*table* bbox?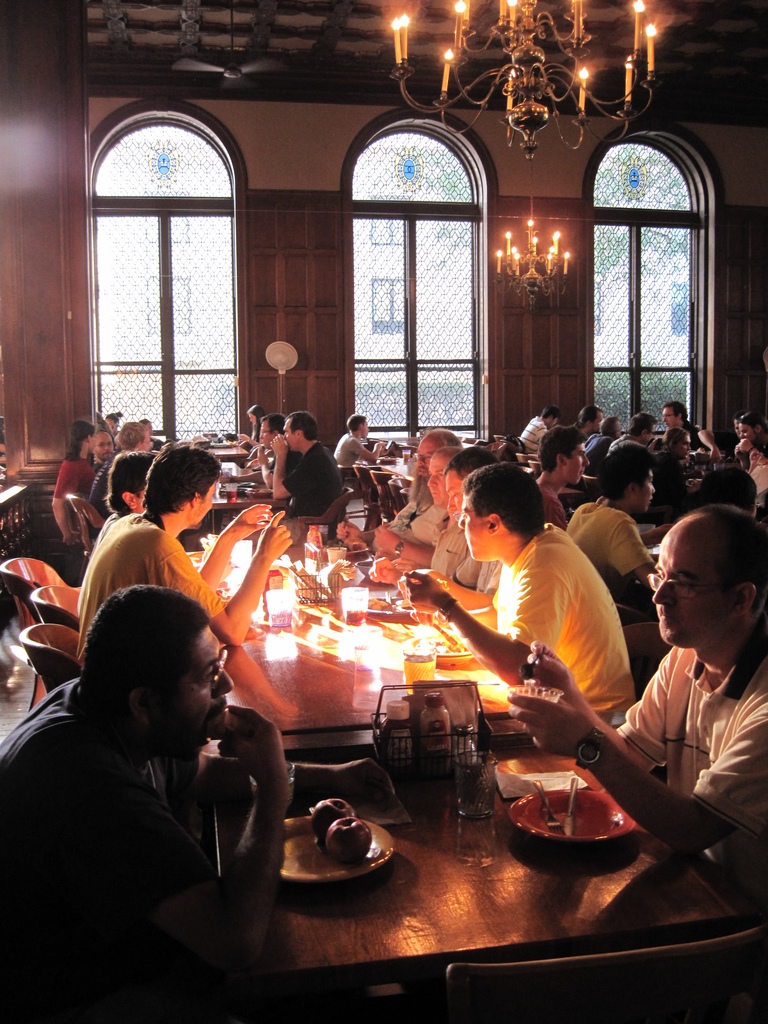
{"x1": 548, "y1": 476, "x2": 579, "y2": 511}
